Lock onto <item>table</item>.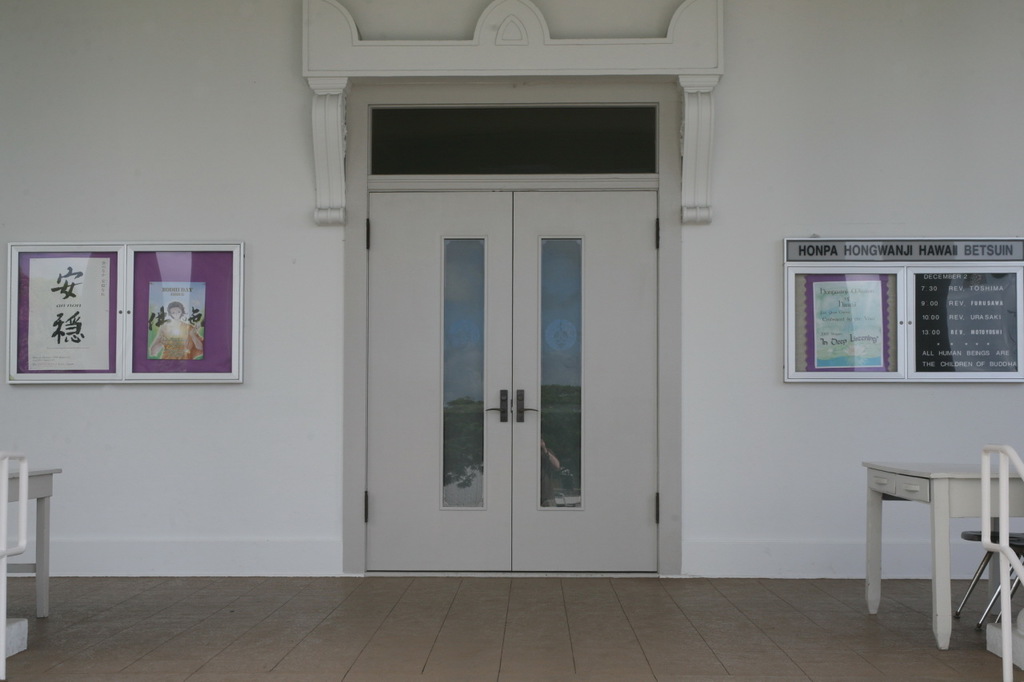
Locked: (5, 468, 59, 616).
